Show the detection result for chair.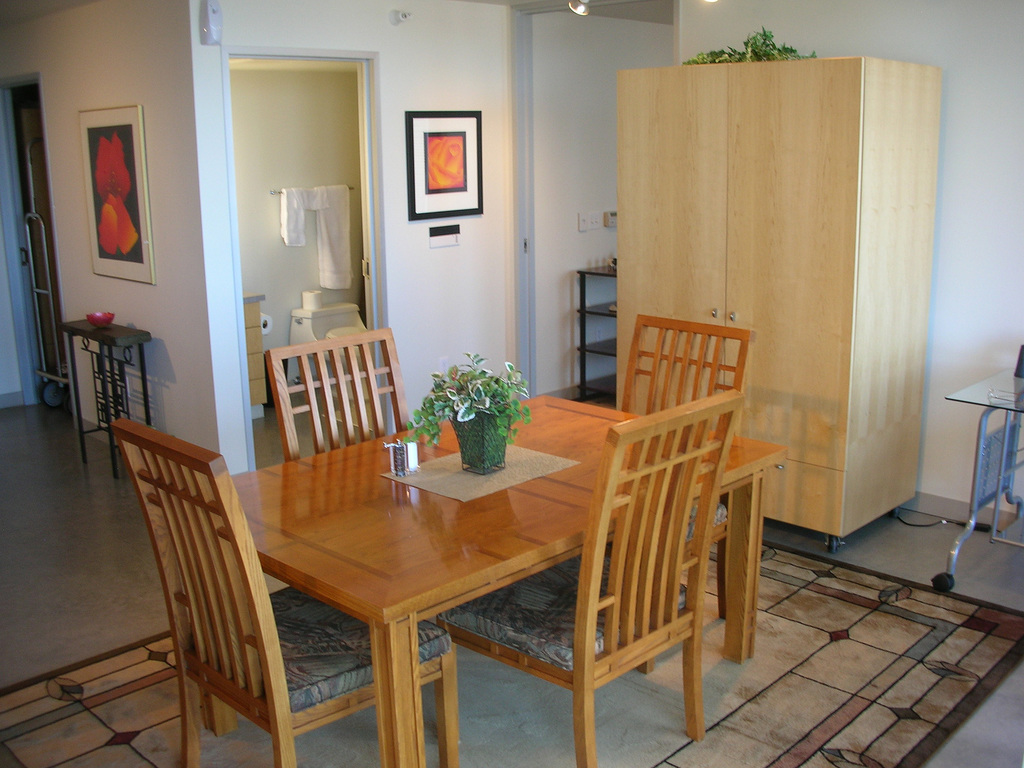
437,388,746,767.
